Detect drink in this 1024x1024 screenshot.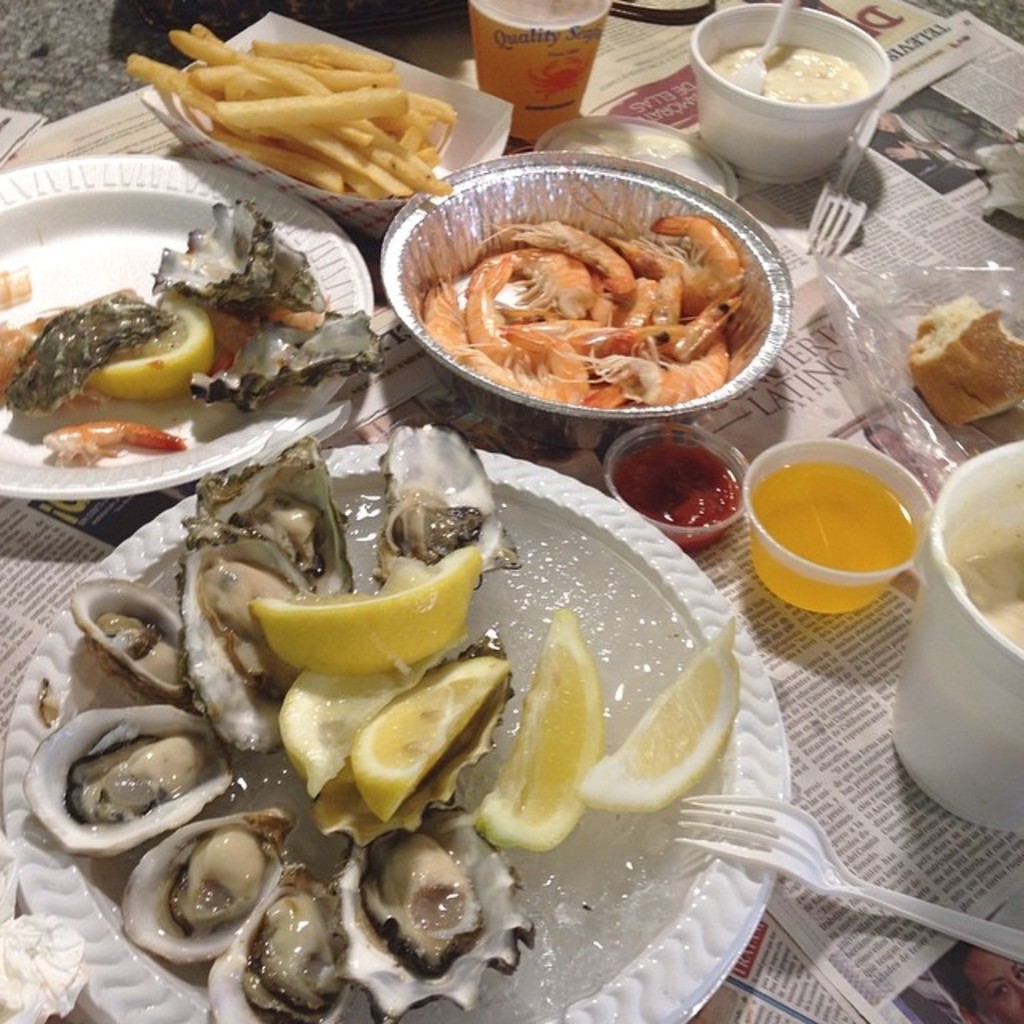
Detection: bbox=(757, 464, 914, 613).
